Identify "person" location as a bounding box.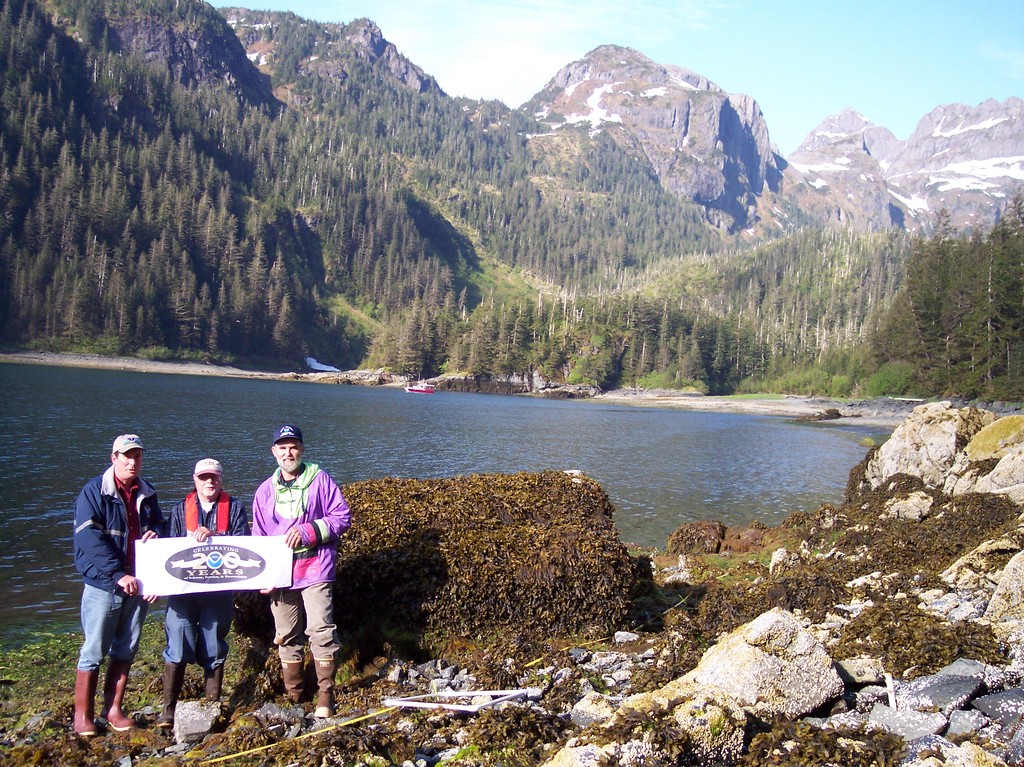
(72, 433, 163, 741).
